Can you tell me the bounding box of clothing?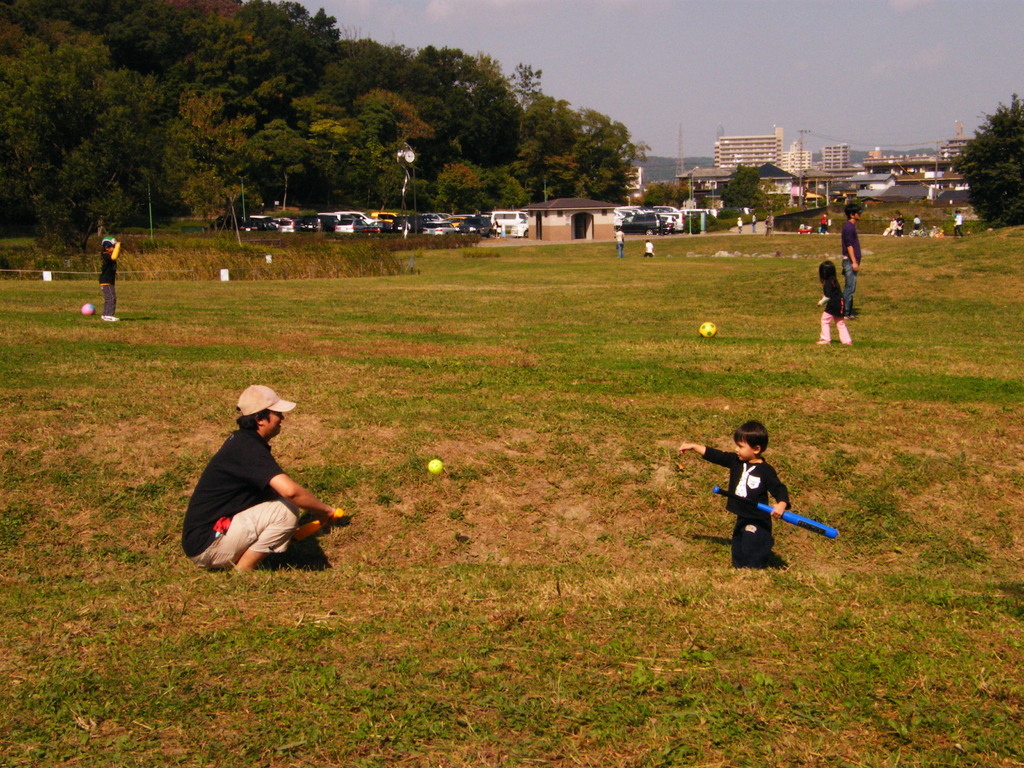
x1=733 y1=220 x2=744 y2=234.
